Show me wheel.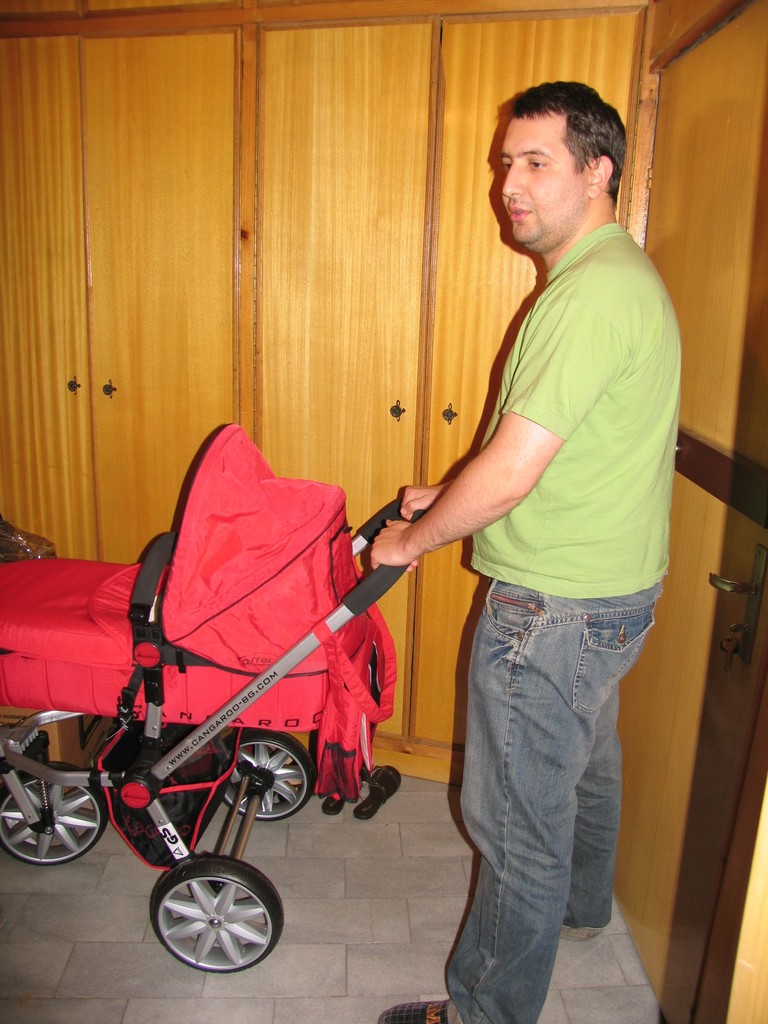
wheel is here: <box>214,734,317,824</box>.
